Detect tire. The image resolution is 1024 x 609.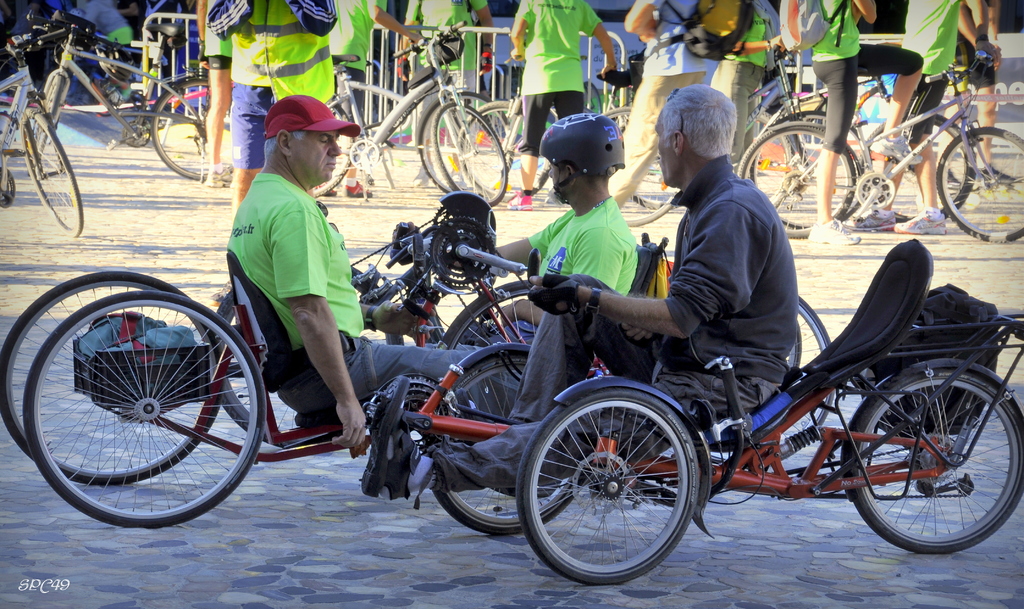
rect(416, 91, 517, 197).
